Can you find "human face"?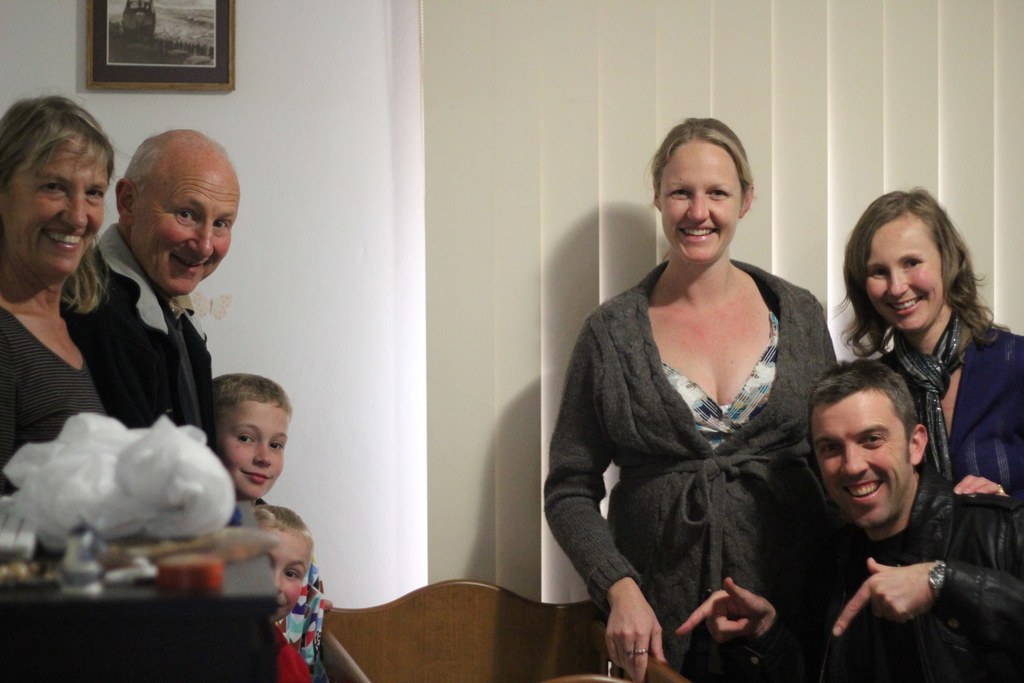
Yes, bounding box: (262, 520, 316, 619).
